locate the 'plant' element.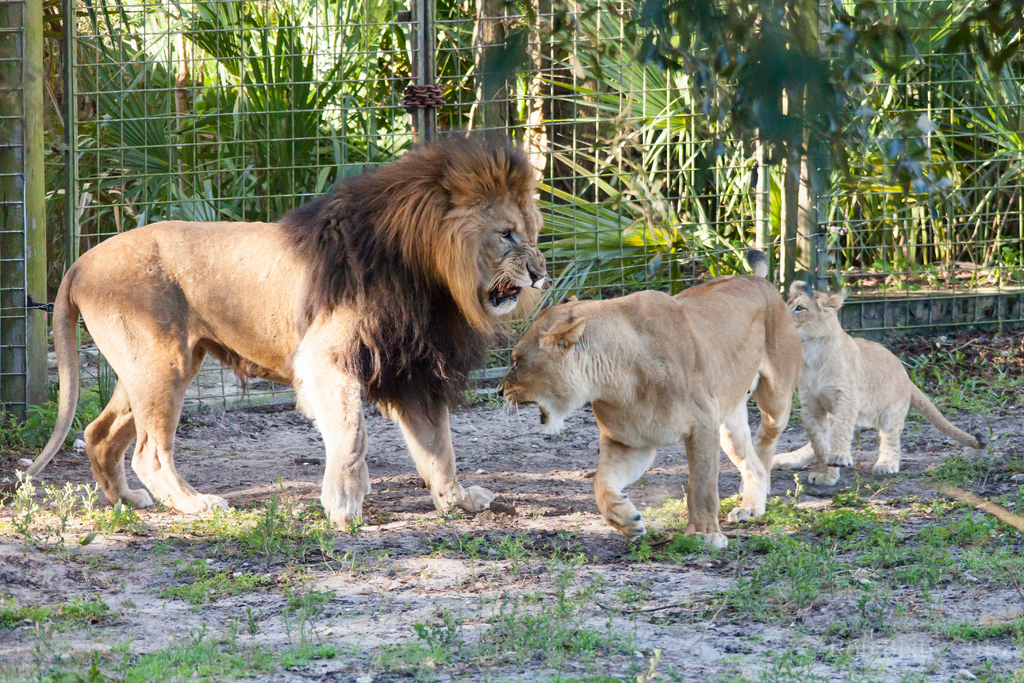
Element bbox: x1=124 y1=593 x2=137 y2=612.
